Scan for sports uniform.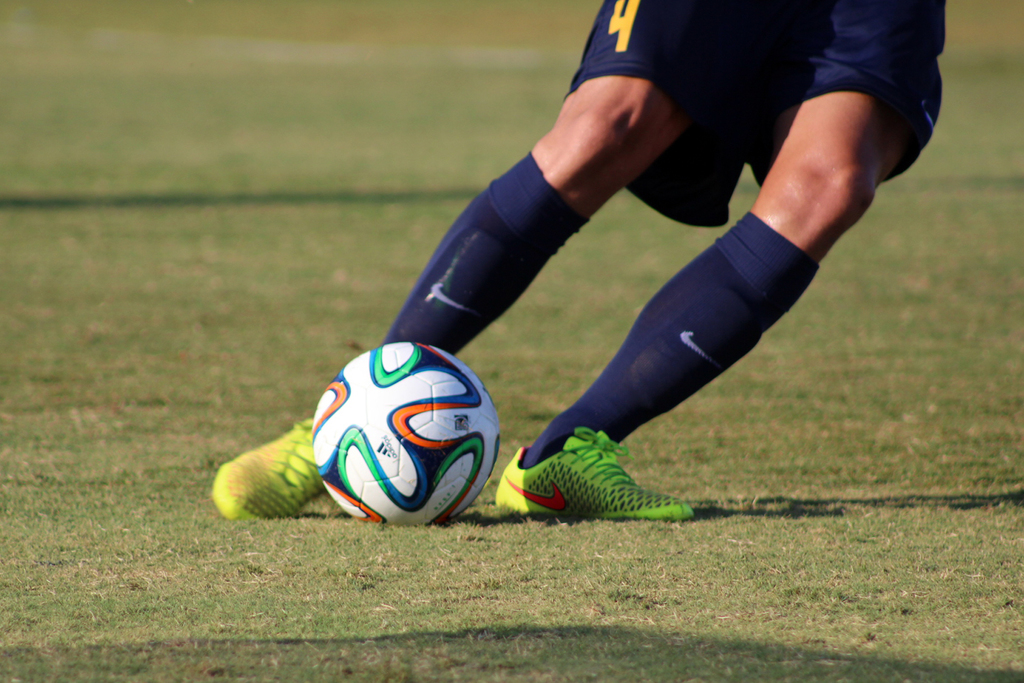
Scan result: <region>214, 0, 954, 523</region>.
